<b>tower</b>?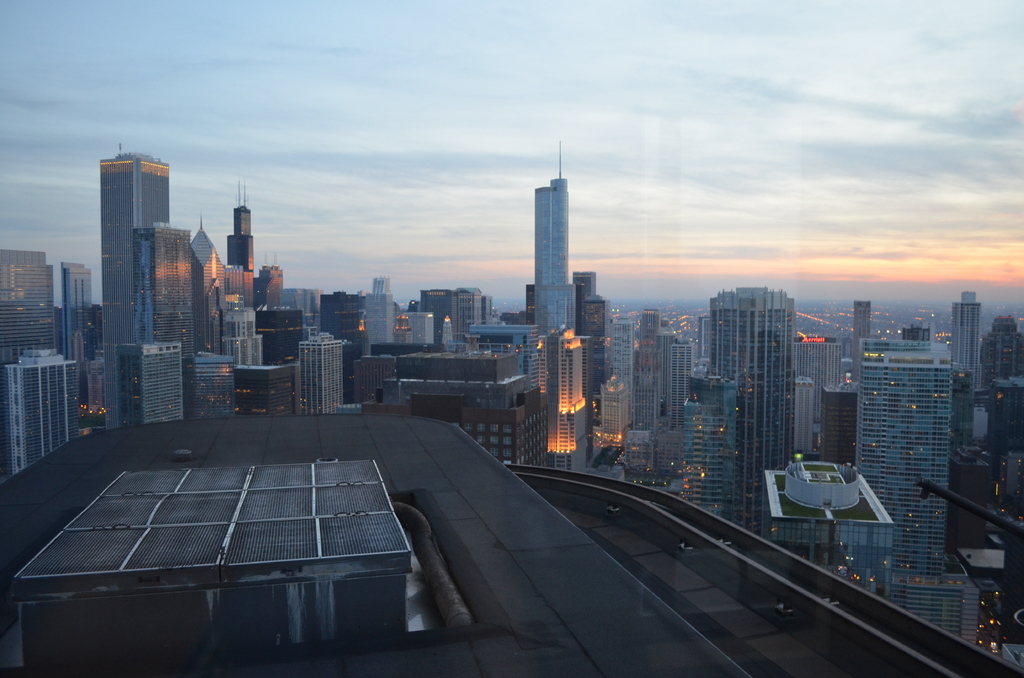
l=955, t=293, r=979, b=410
